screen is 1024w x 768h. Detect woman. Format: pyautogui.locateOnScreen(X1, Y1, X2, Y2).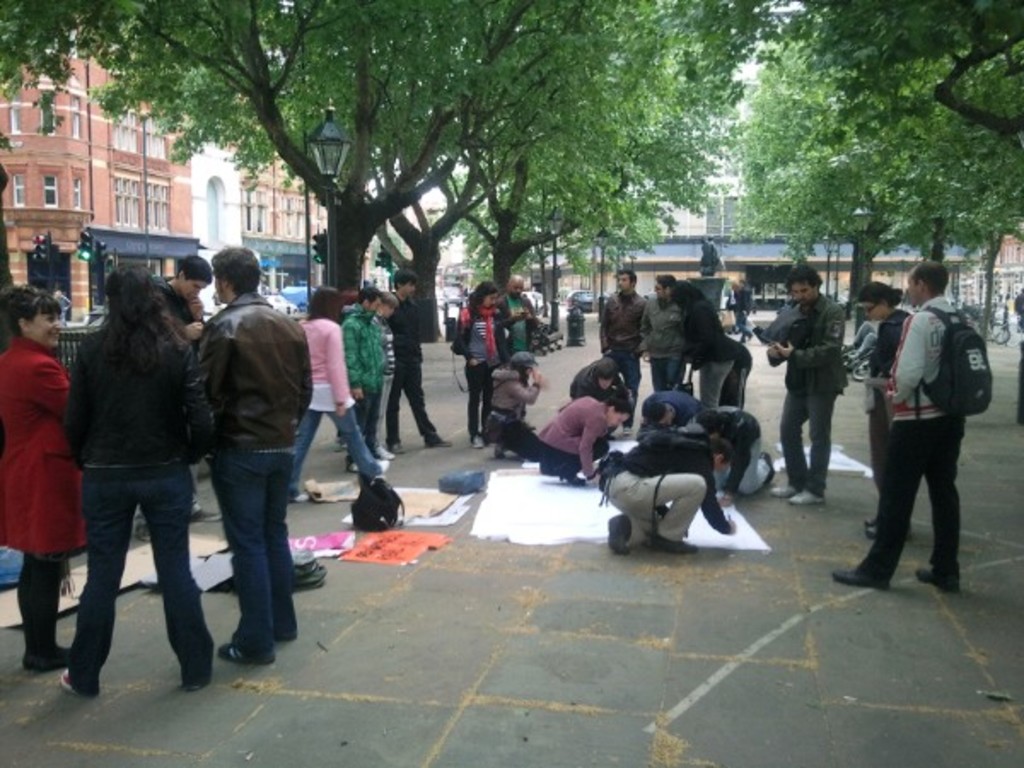
pyautogui.locateOnScreen(539, 387, 633, 488).
